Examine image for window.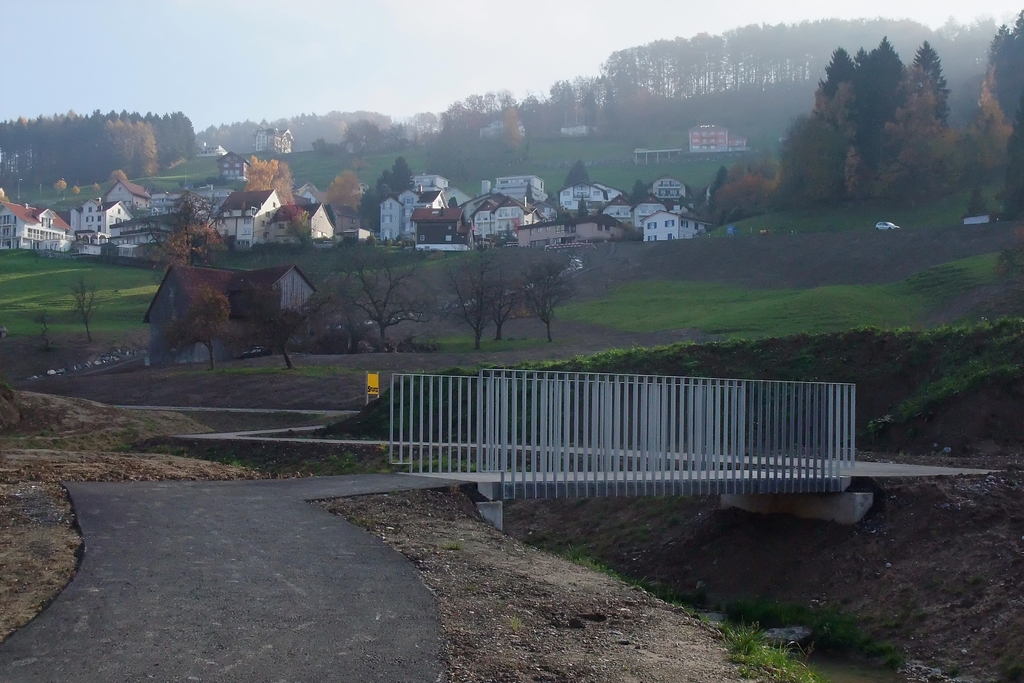
Examination result: box=[647, 235, 657, 242].
